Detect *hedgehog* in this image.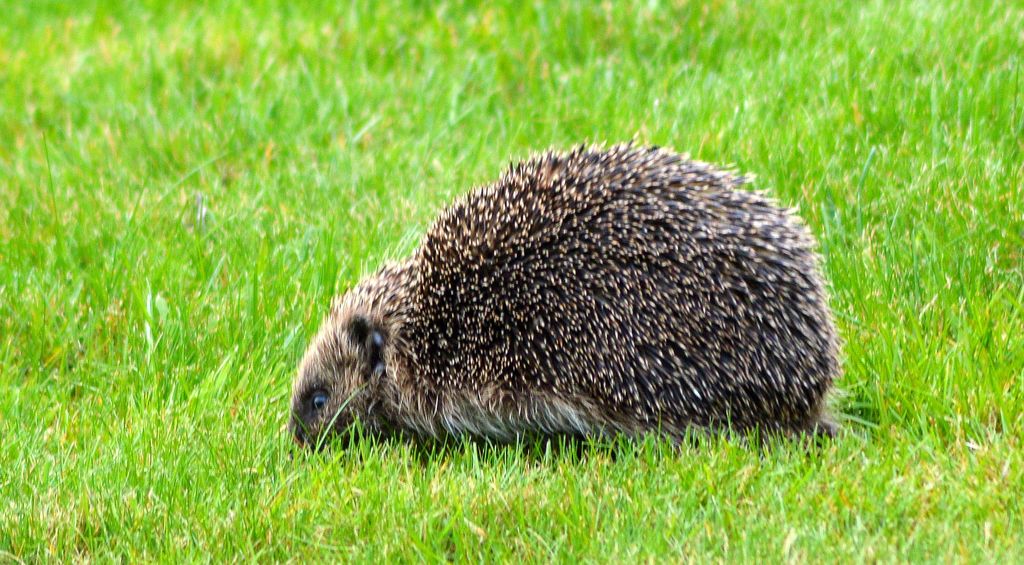
Detection: rect(283, 132, 849, 458).
